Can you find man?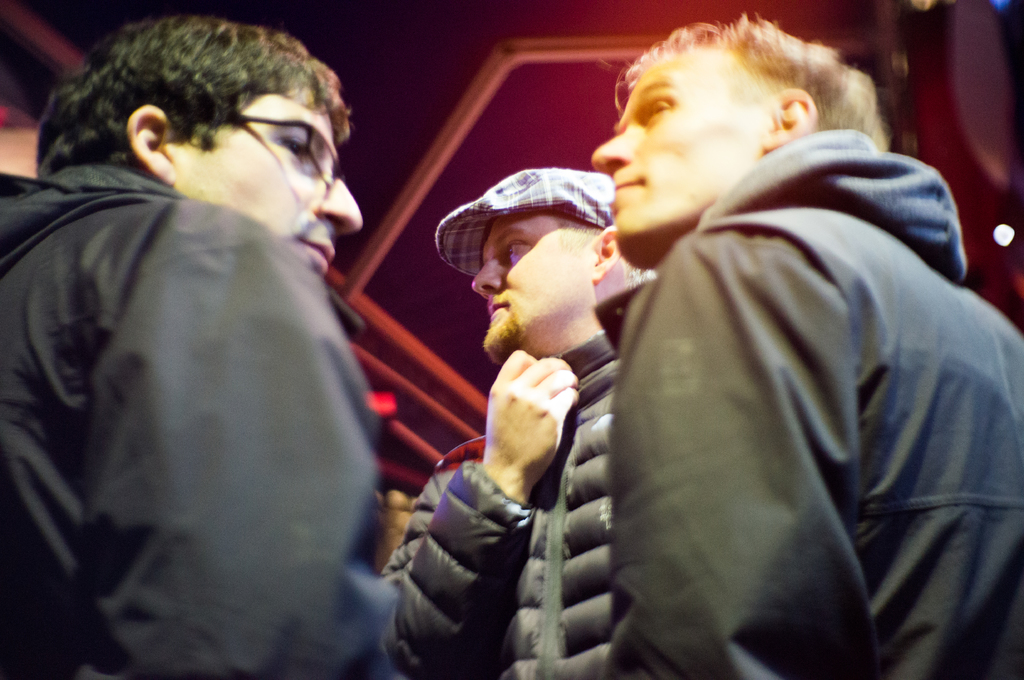
Yes, bounding box: 586,13,1023,679.
